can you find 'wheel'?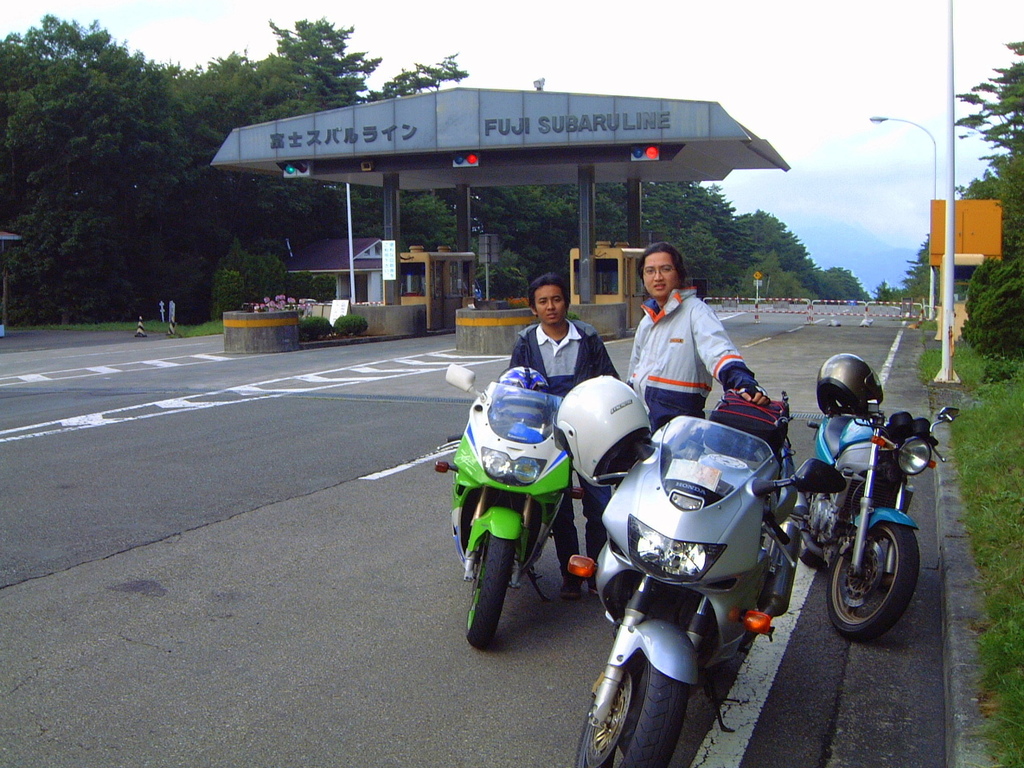
Yes, bounding box: rect(797, 494, 843, 568).
